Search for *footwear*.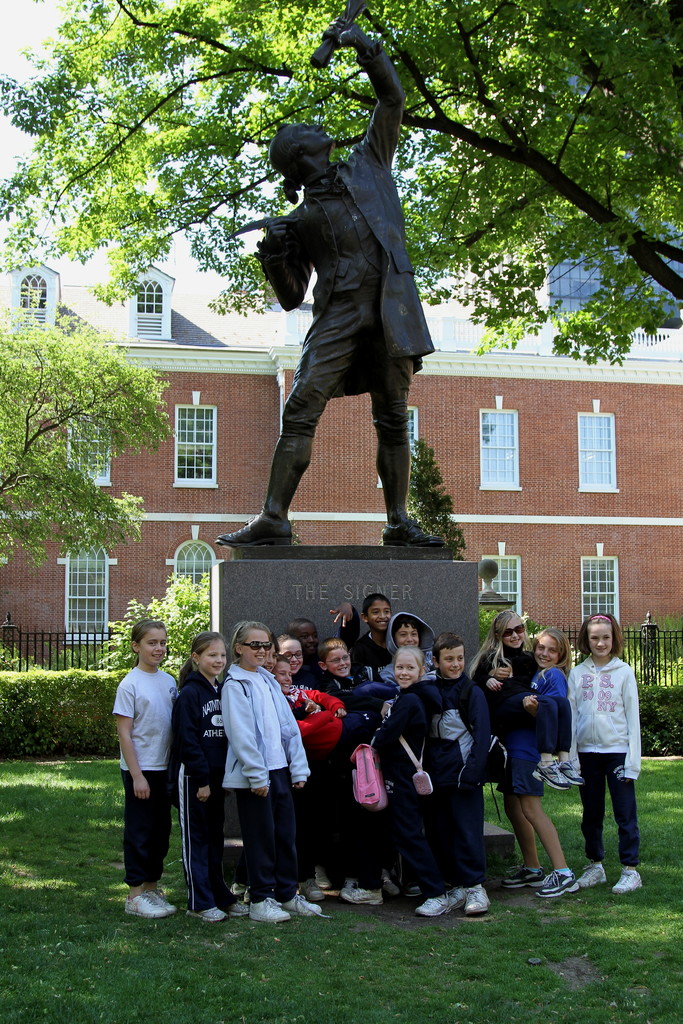
Found at rect(613, 868, 643, 896).
